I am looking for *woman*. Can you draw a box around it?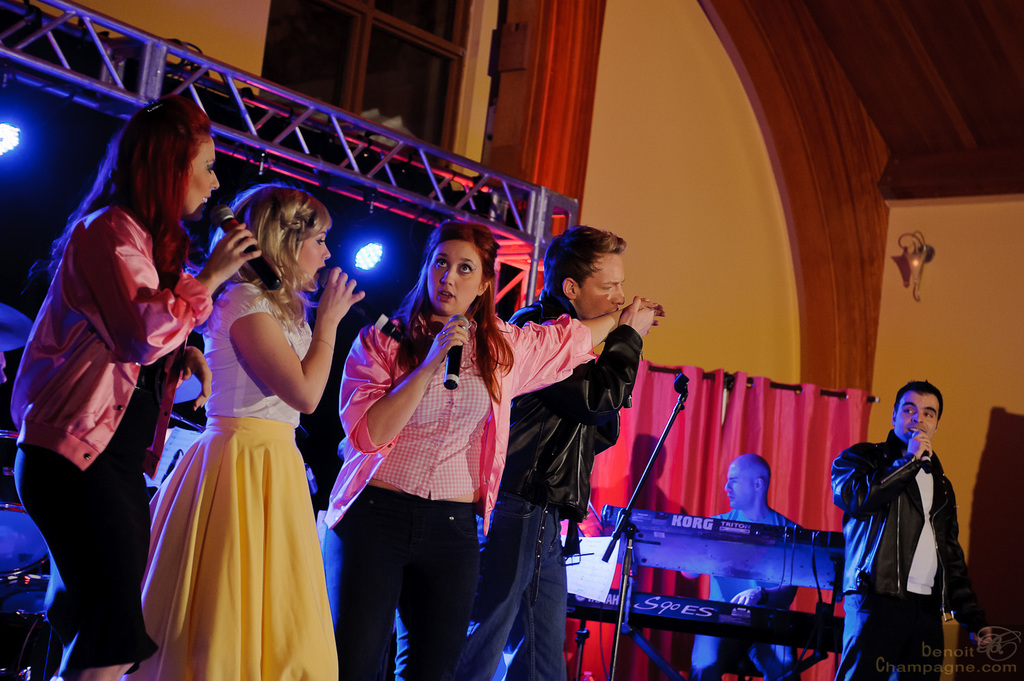
Sure, the bounding box is x1=8, y1=94, x2=261, y2=680.
